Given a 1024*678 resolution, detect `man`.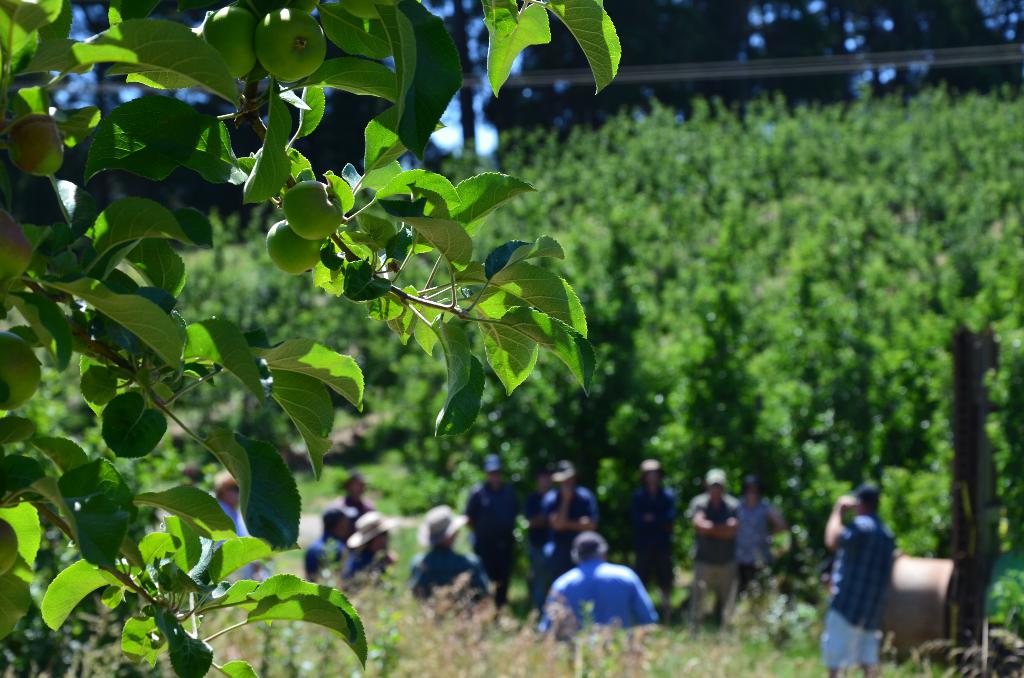
[left=200, top=469, right=256, bottom=579].
